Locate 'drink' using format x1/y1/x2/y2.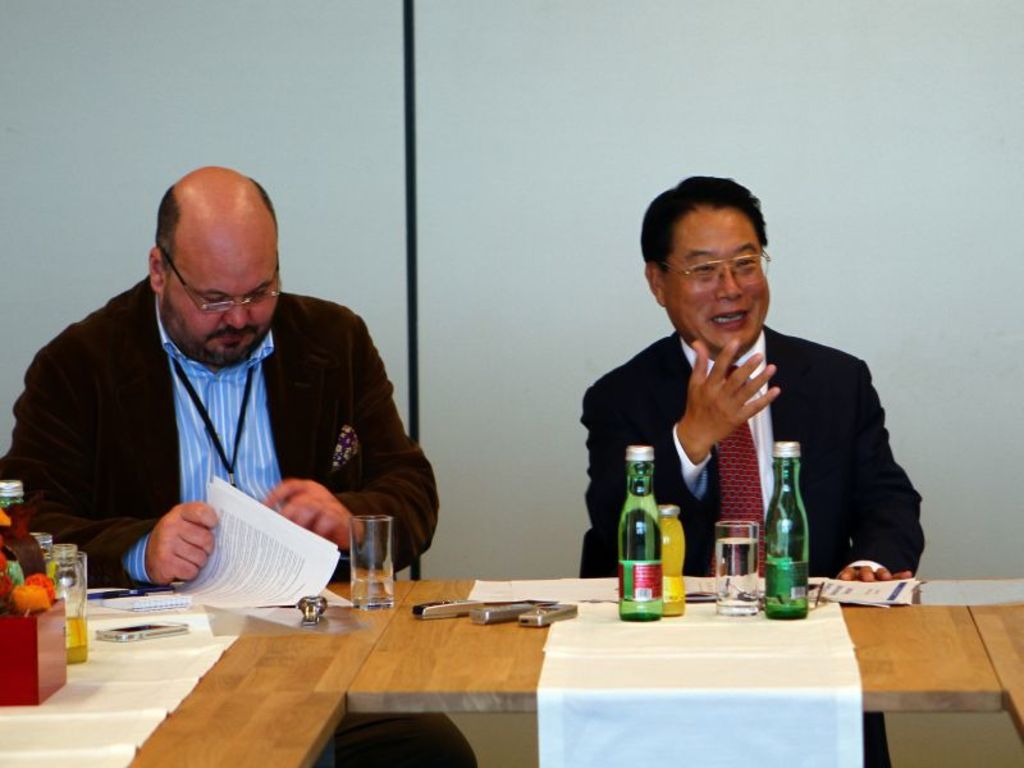
64/622/91/666.
